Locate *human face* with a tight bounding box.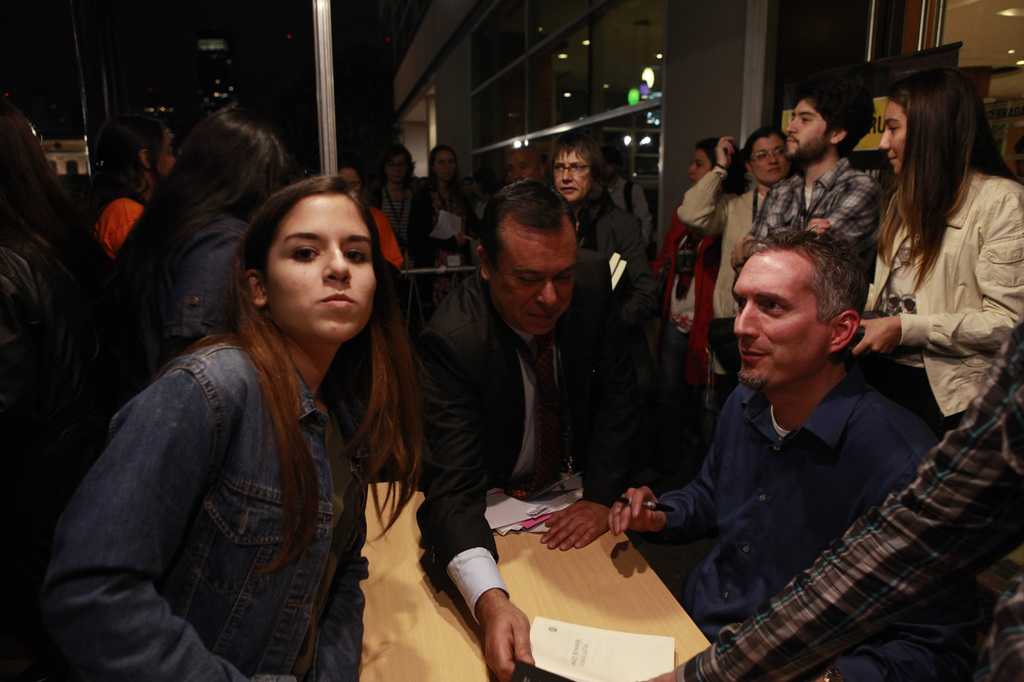
683,149,712,183.
